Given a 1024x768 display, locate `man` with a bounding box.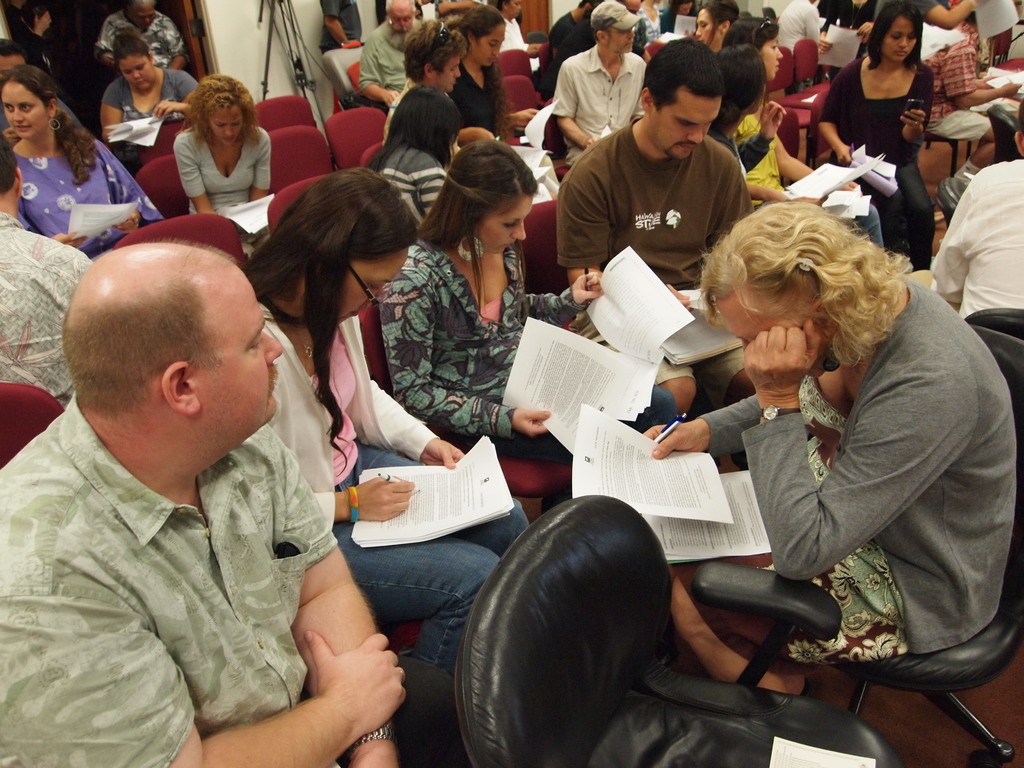
Located: [x1=555, y1=0, x2=649, y2=166].
